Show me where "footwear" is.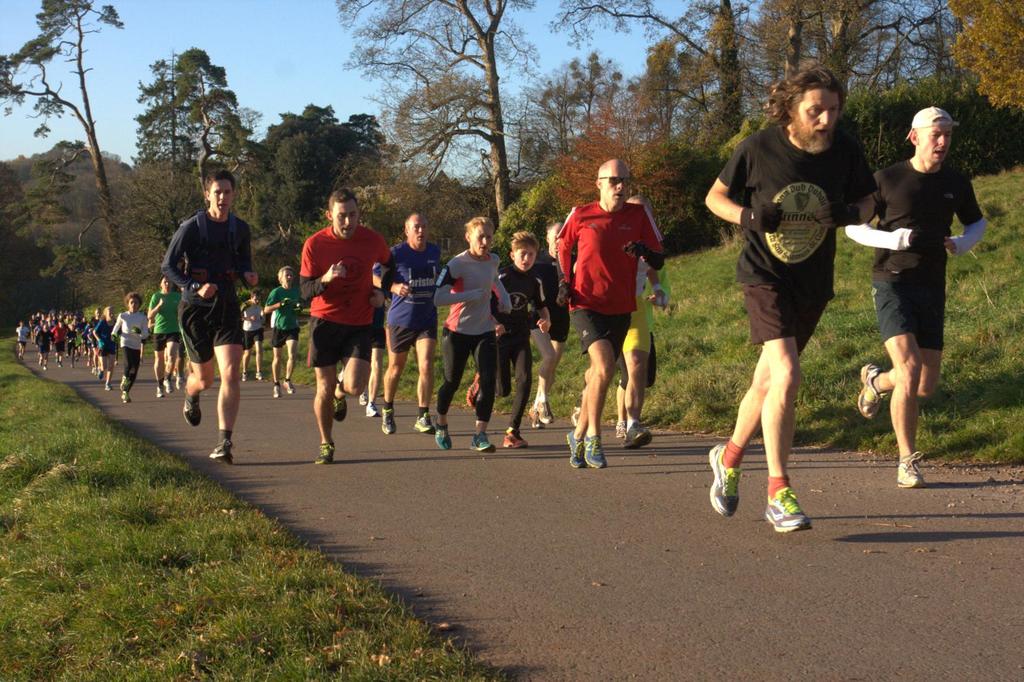
"footwear" is at [x1=365, y1=400, x2=380, y2=417].
